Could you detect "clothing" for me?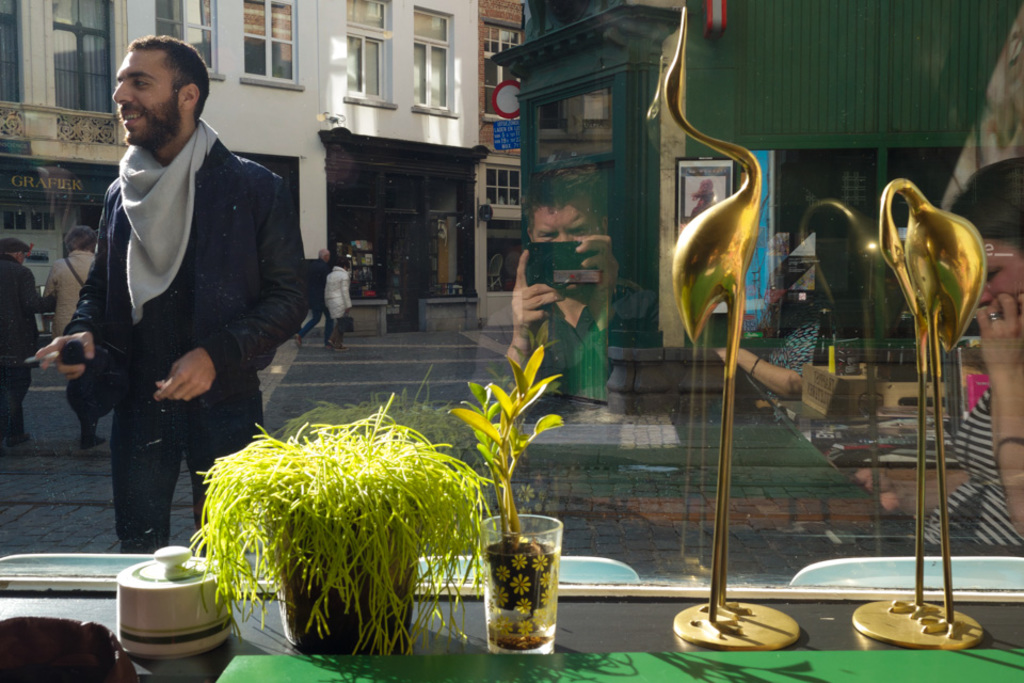
Detection result: [530, 297, 661, 406].
